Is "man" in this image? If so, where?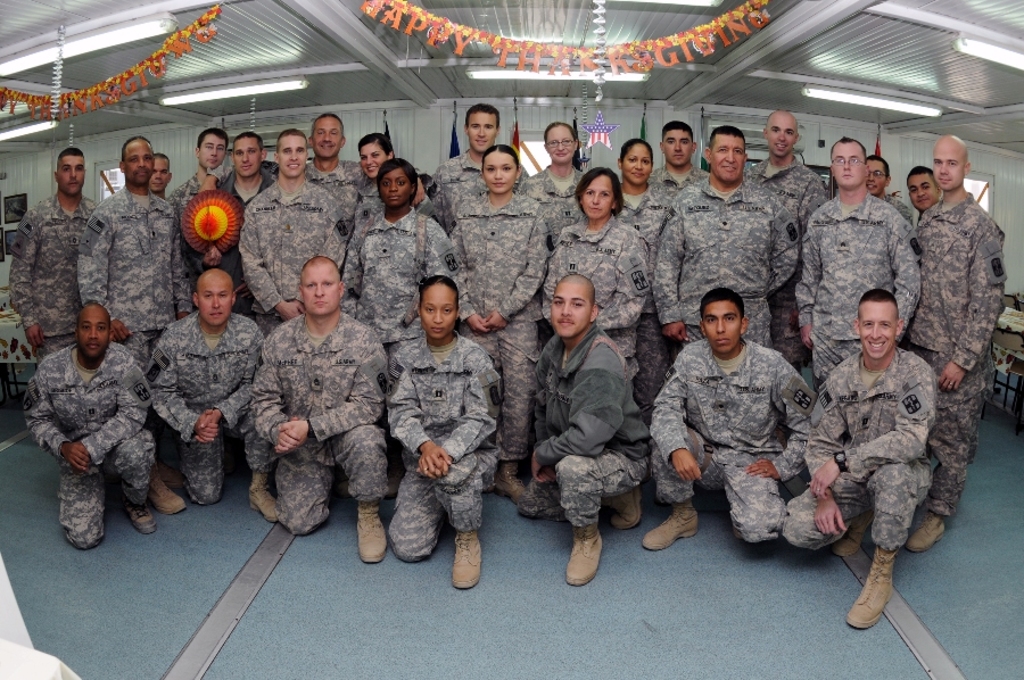
Yes, at (80, 135, 192, 515).
